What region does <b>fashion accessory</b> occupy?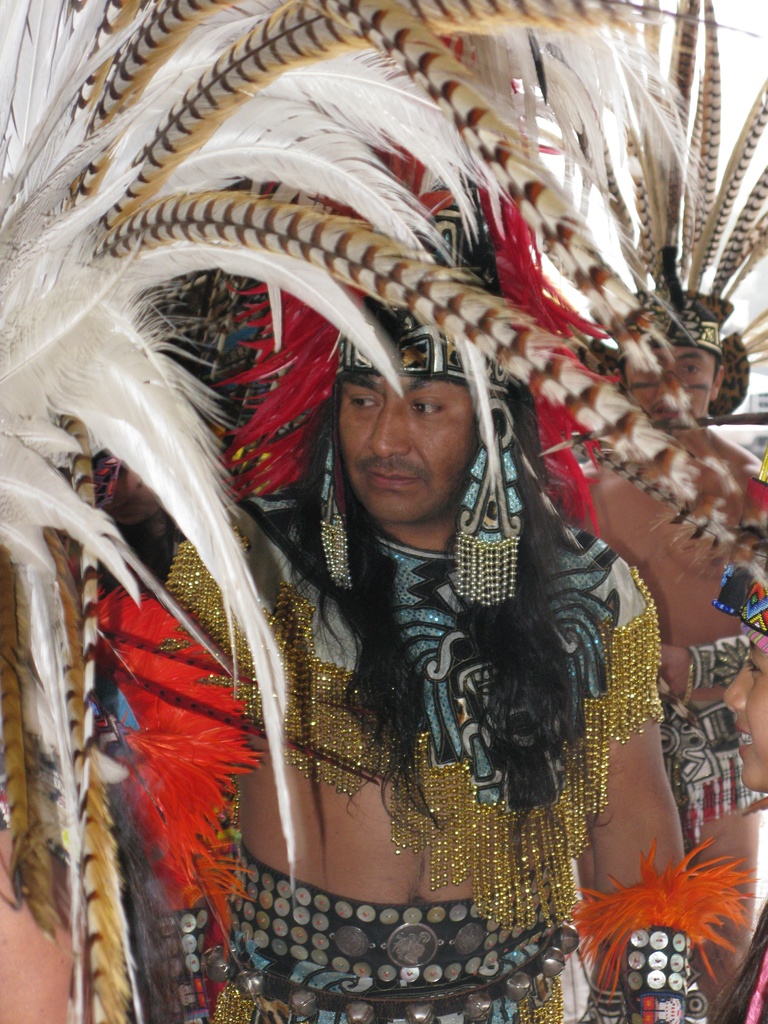
rect(0, 0, 767, 949).
